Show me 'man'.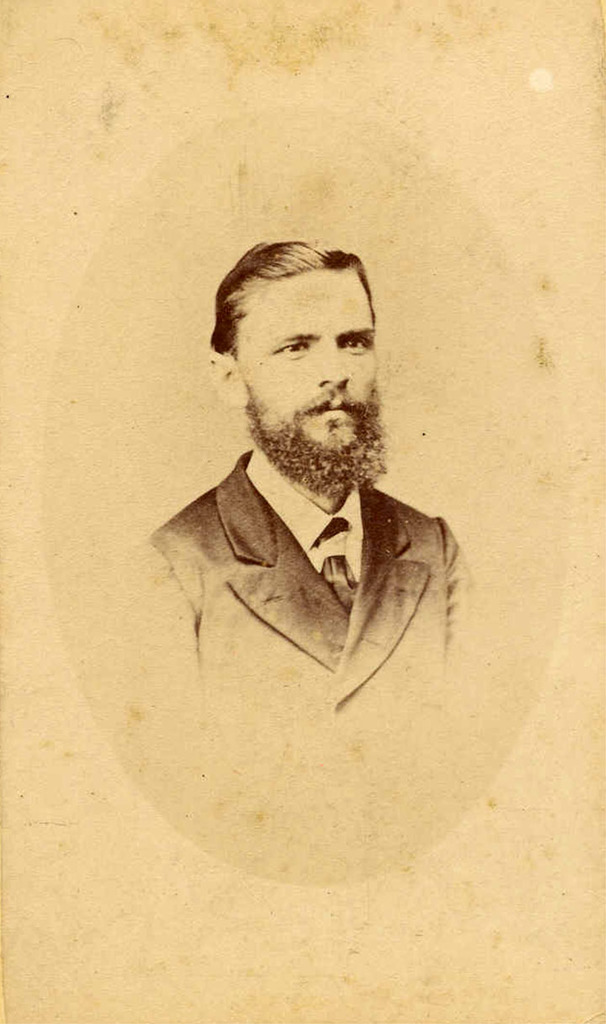
'man' is here: (142,244,485,768).
